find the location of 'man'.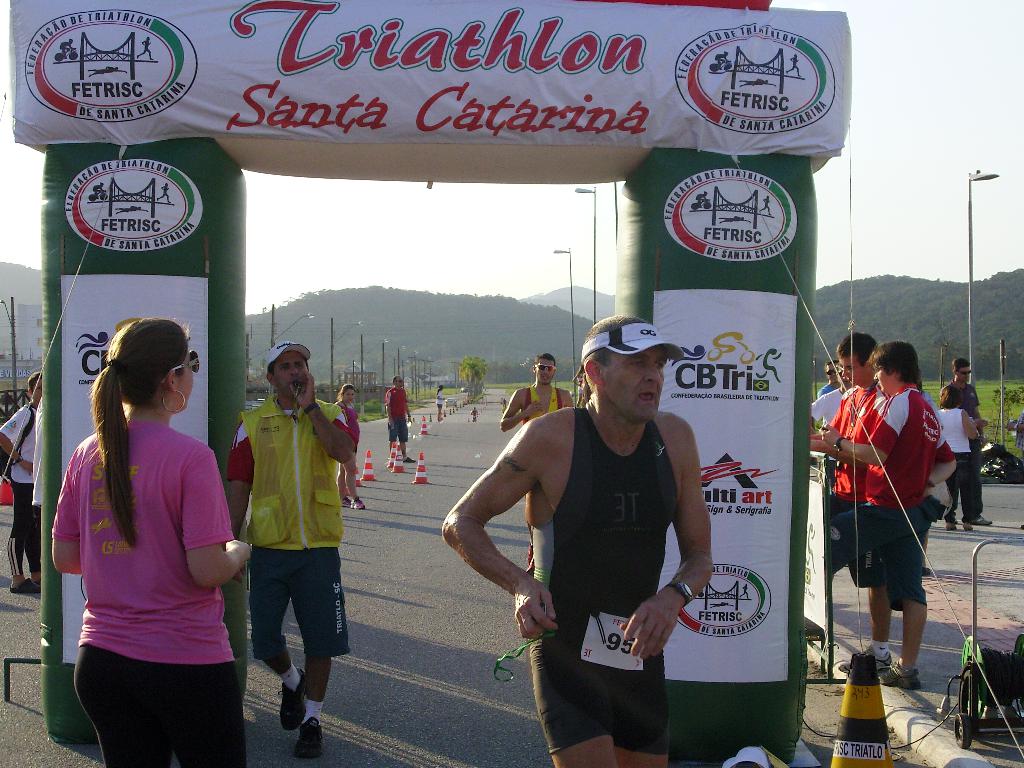
Location: detection(467, 317, 734, 762).
